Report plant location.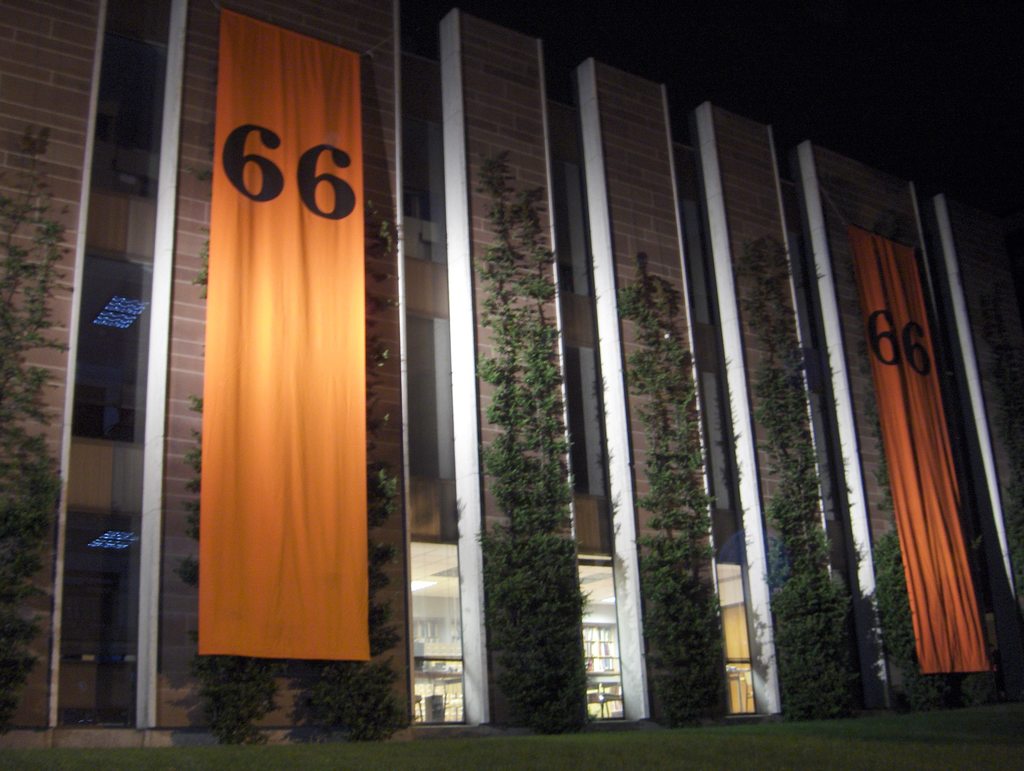
Report: [0,115,64,734].
